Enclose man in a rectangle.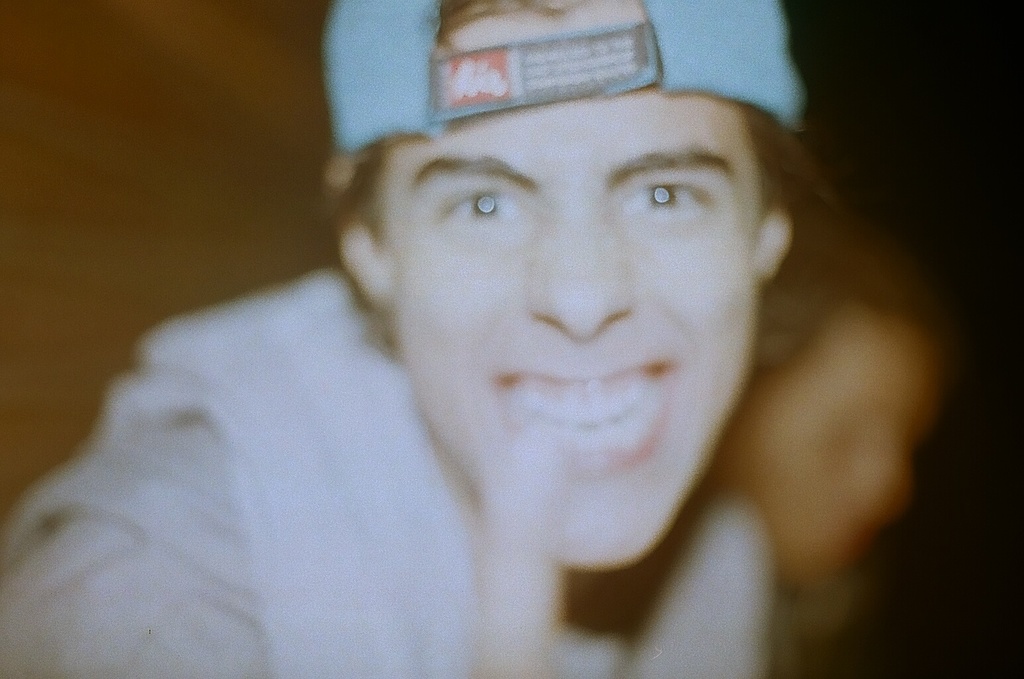
0,0,809,678.
